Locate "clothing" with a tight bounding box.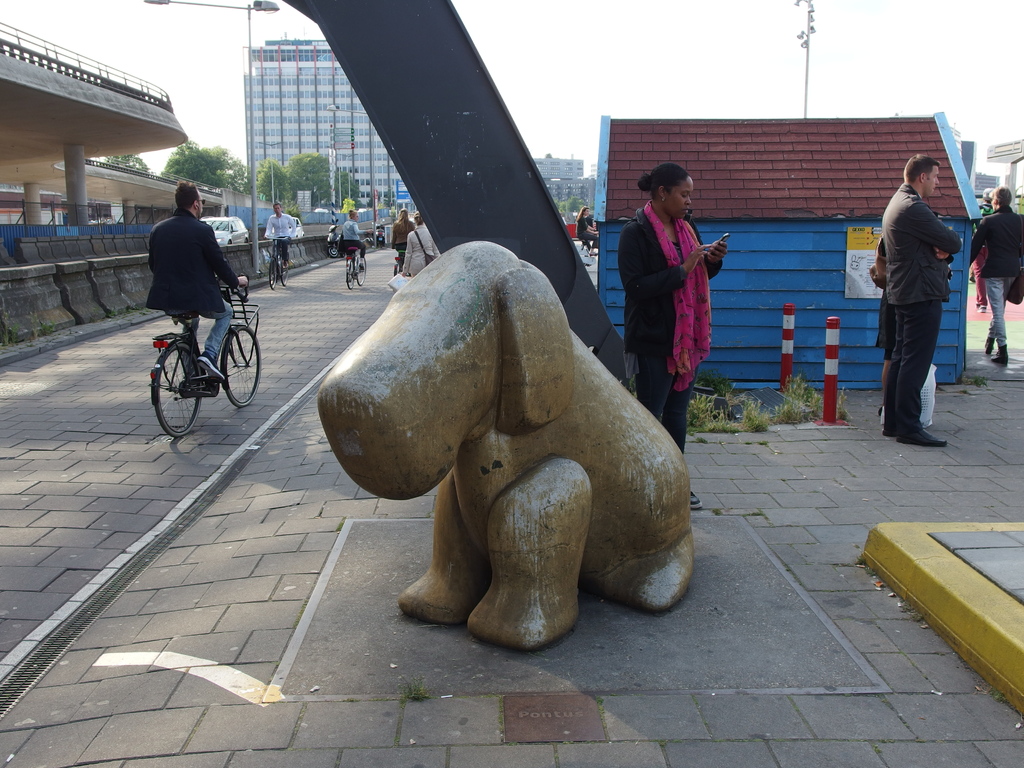
<box>262,204,296,240</box>.
